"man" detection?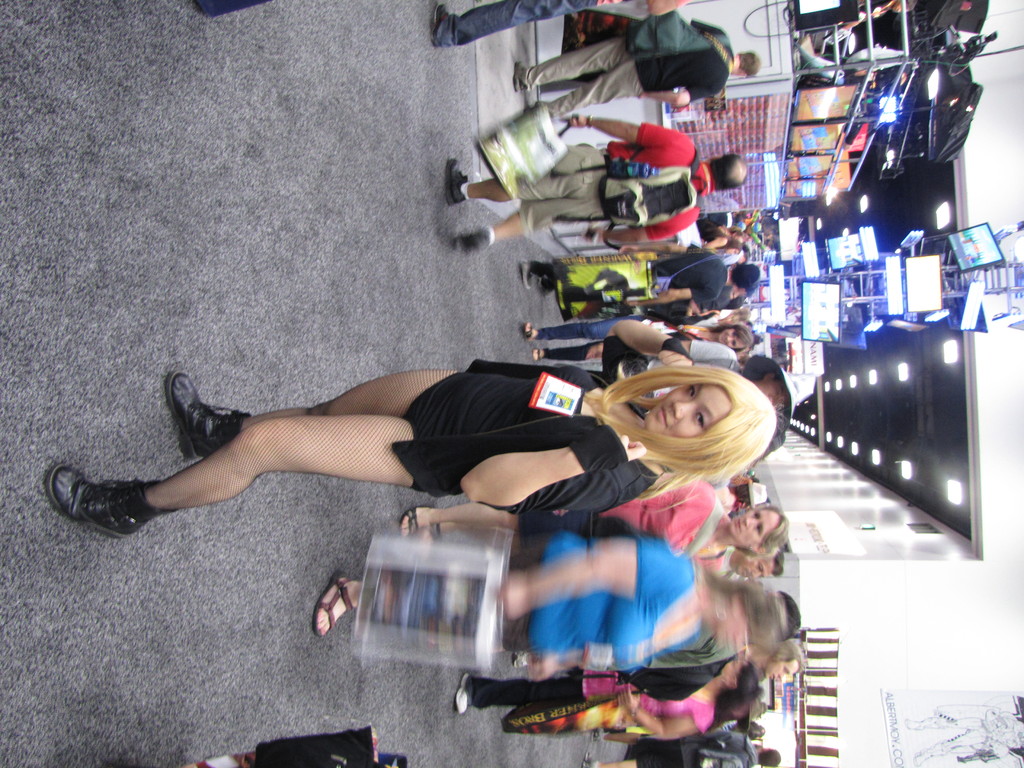
x1=516 y1=244 x2=761 y2=307
